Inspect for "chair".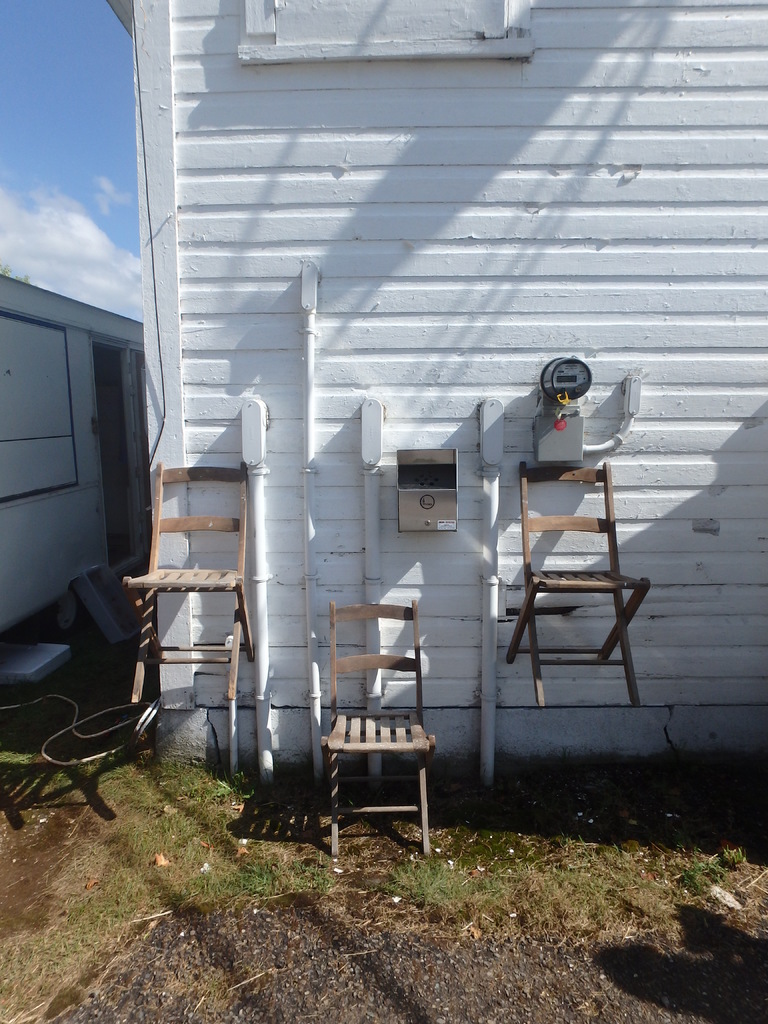
Inspection: 322:595:443:872.
